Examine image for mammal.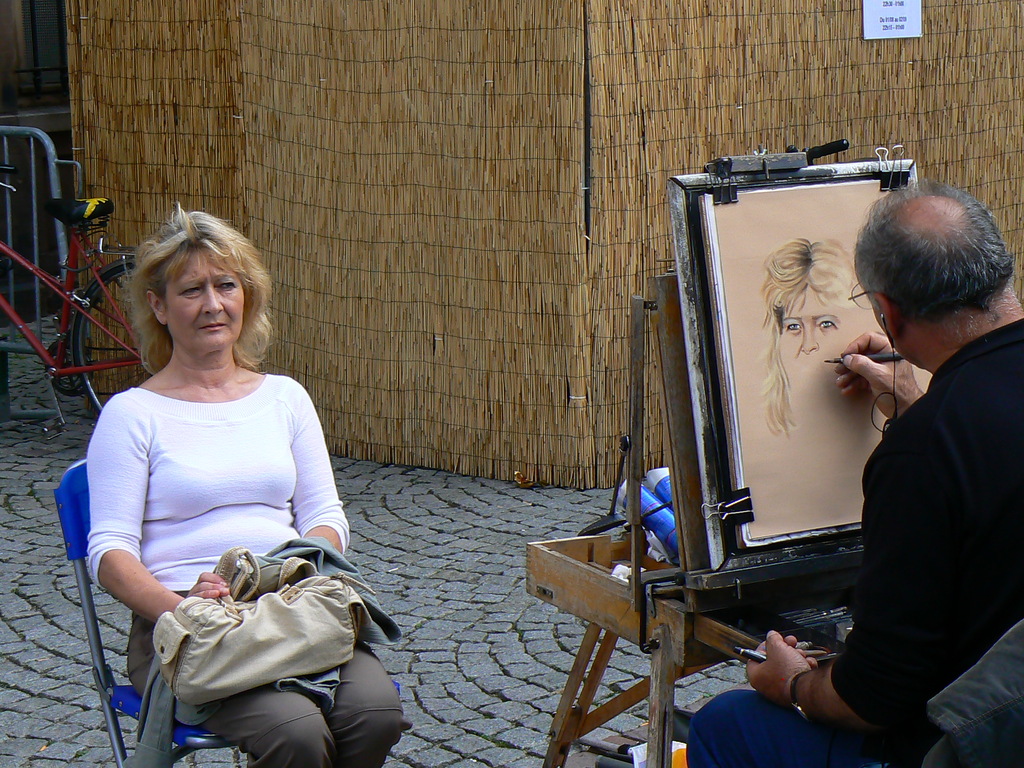
Examination result: <bbox>756, 239, 866, 434</bbox>.
